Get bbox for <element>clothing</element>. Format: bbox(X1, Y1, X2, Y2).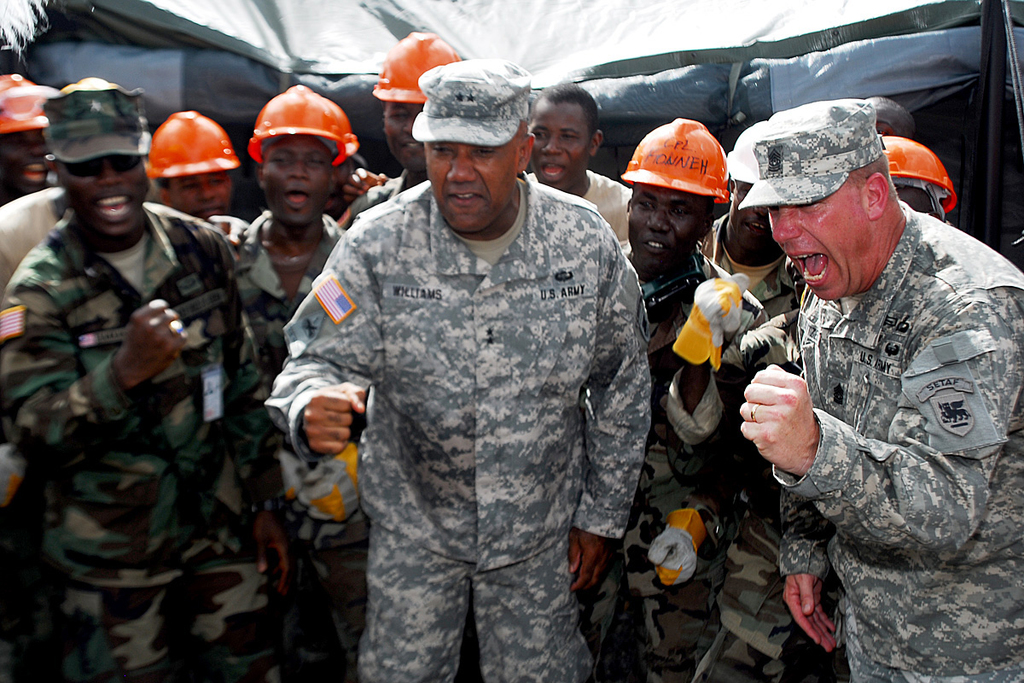
bbox(0, 71, 269, 682).
